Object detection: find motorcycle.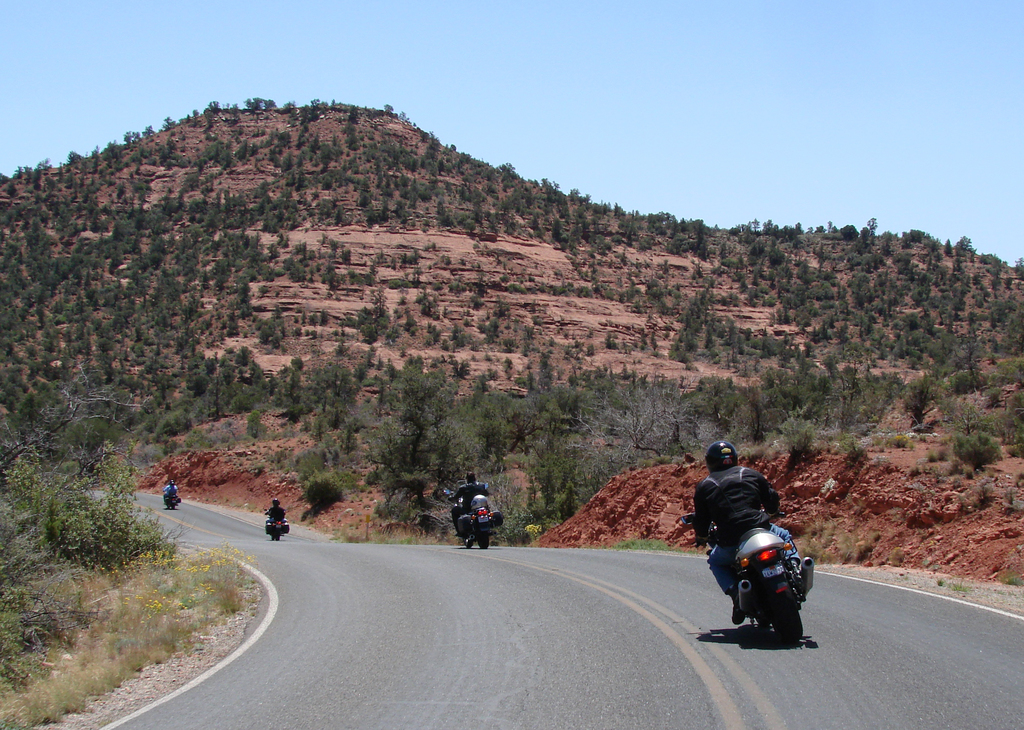
{"left": 264, "top": 512, "right": 288, "bottom": 540}.
